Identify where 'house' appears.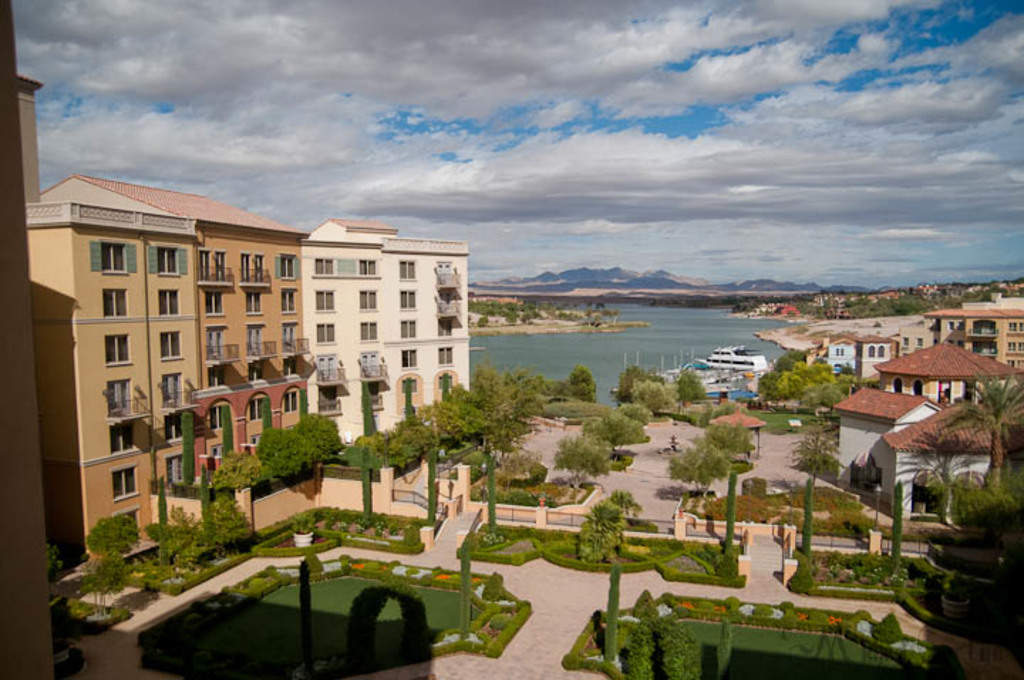
Appears at (897,322,926,366).
